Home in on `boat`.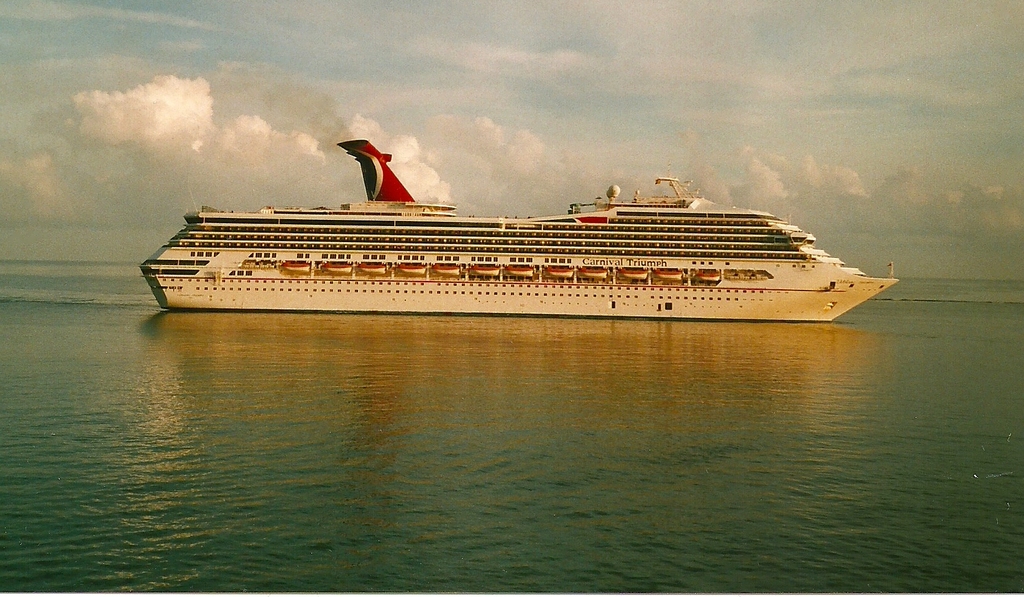
Homed in at crop(465, 265, 502, 278).
